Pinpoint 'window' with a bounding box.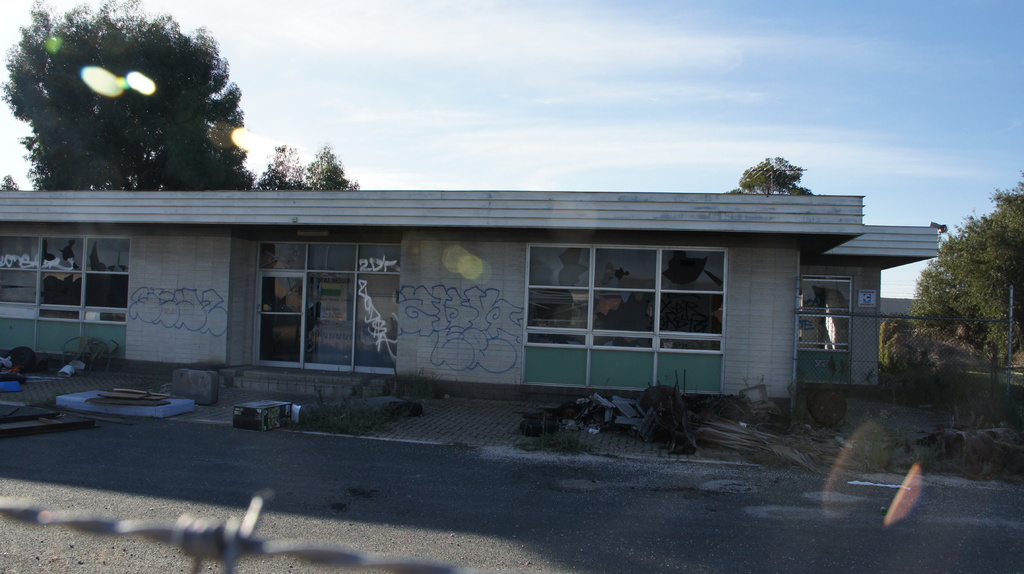
{"left": 526, "top": 243, "right": 726, "bottom": 292}.
